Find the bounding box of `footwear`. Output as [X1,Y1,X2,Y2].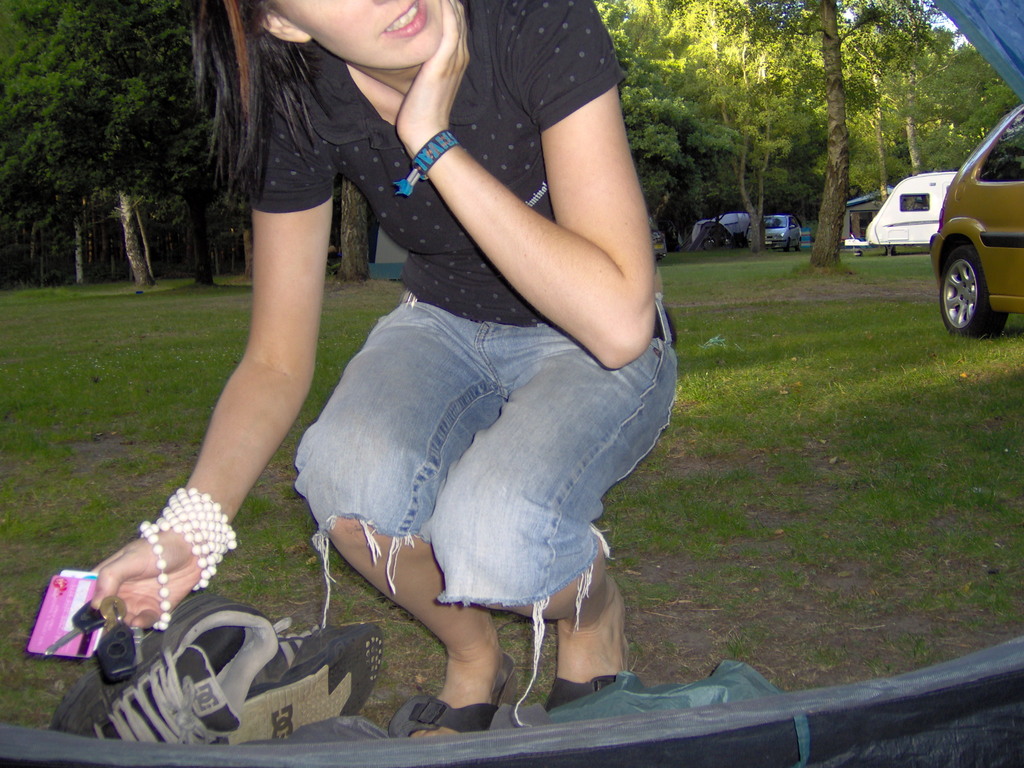
[546,672,625,713].
